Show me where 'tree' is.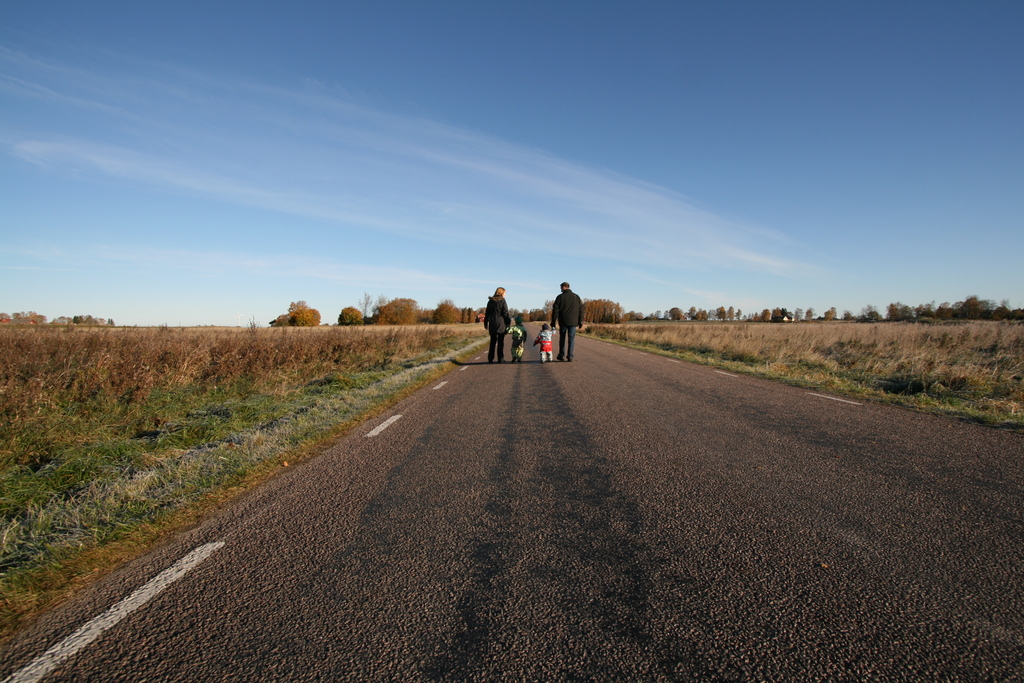
'tree' is at x1=686 y1=307 x2=708 y2=318.
